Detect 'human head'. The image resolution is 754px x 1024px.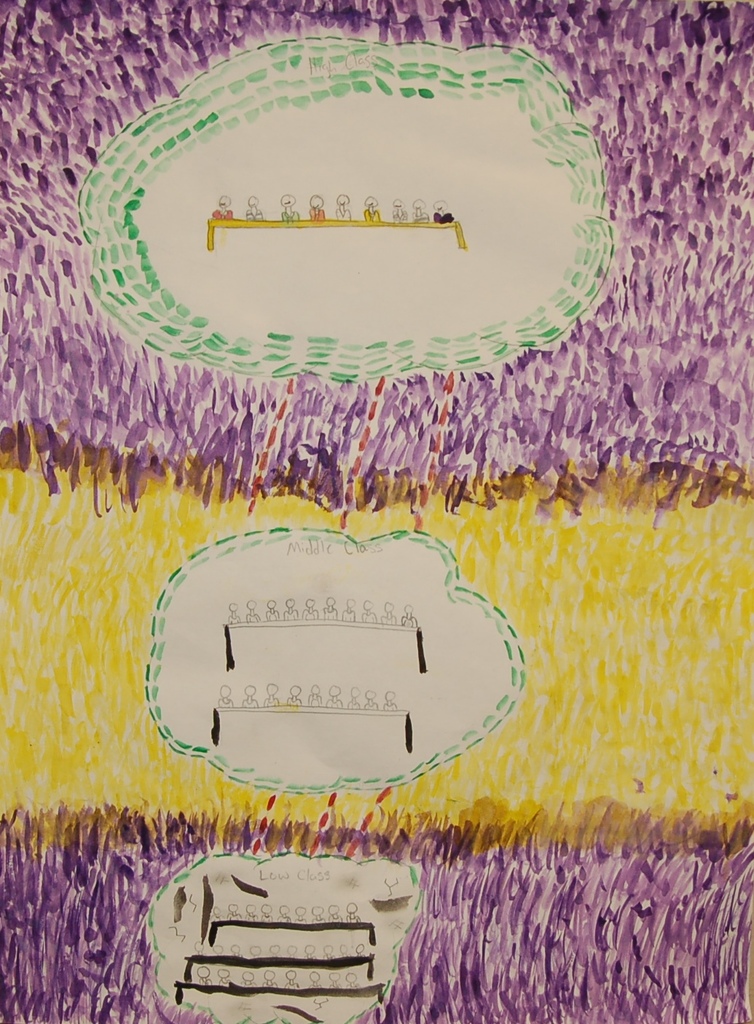
[x1=226, y1=901, x2=238, y2=913].
